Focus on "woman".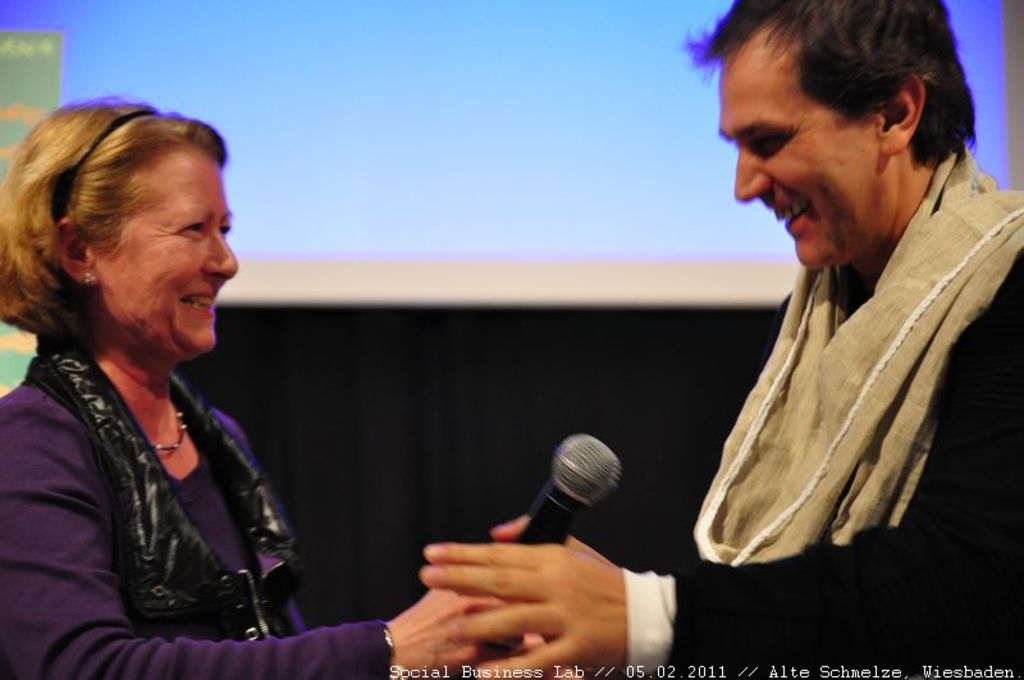
Focused at l=0, t=88, r=320, b=677.
